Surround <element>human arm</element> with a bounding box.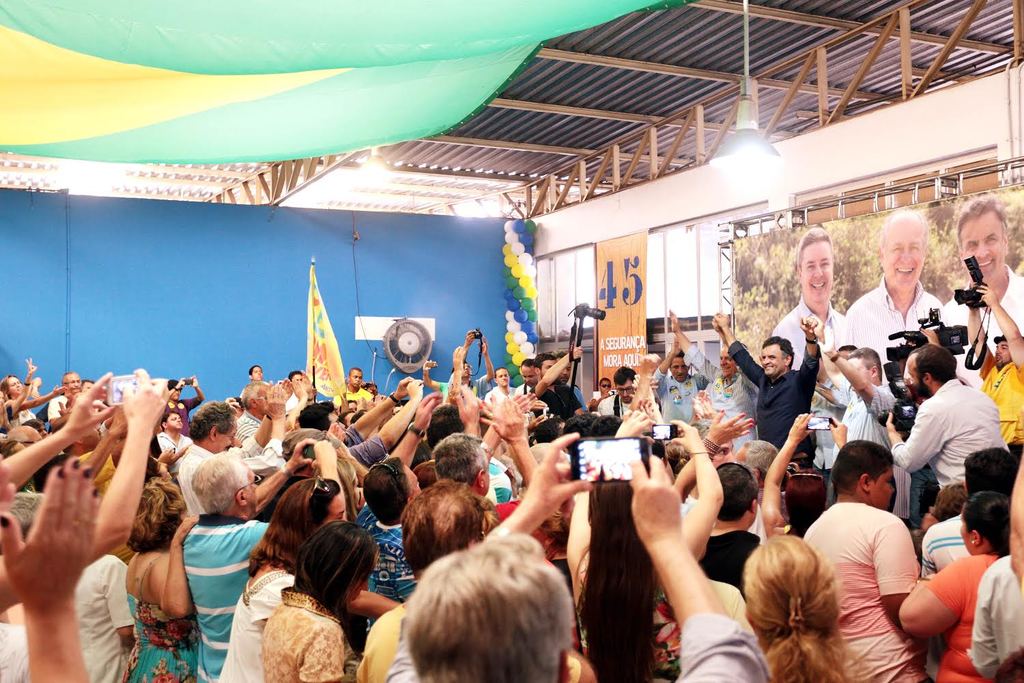
l=651, t=415, r=728, b=582.
